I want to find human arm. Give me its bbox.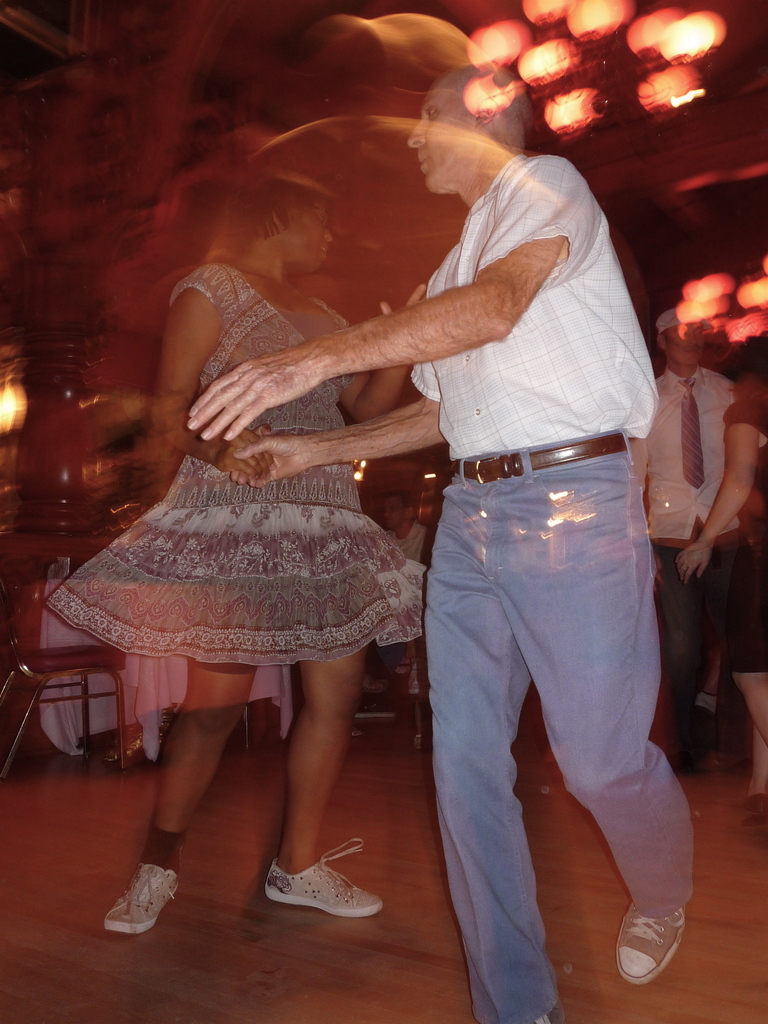
x1=335, y1=281, x2=438, y2=419.
